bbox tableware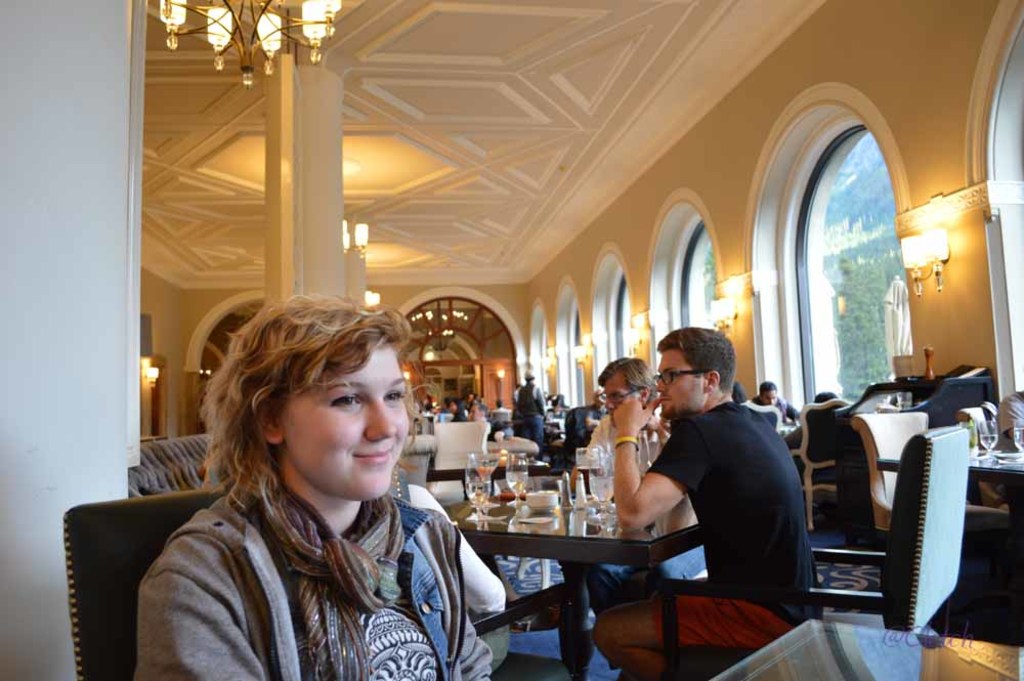
[left=979, top=415, right=1002, bottom=453]
